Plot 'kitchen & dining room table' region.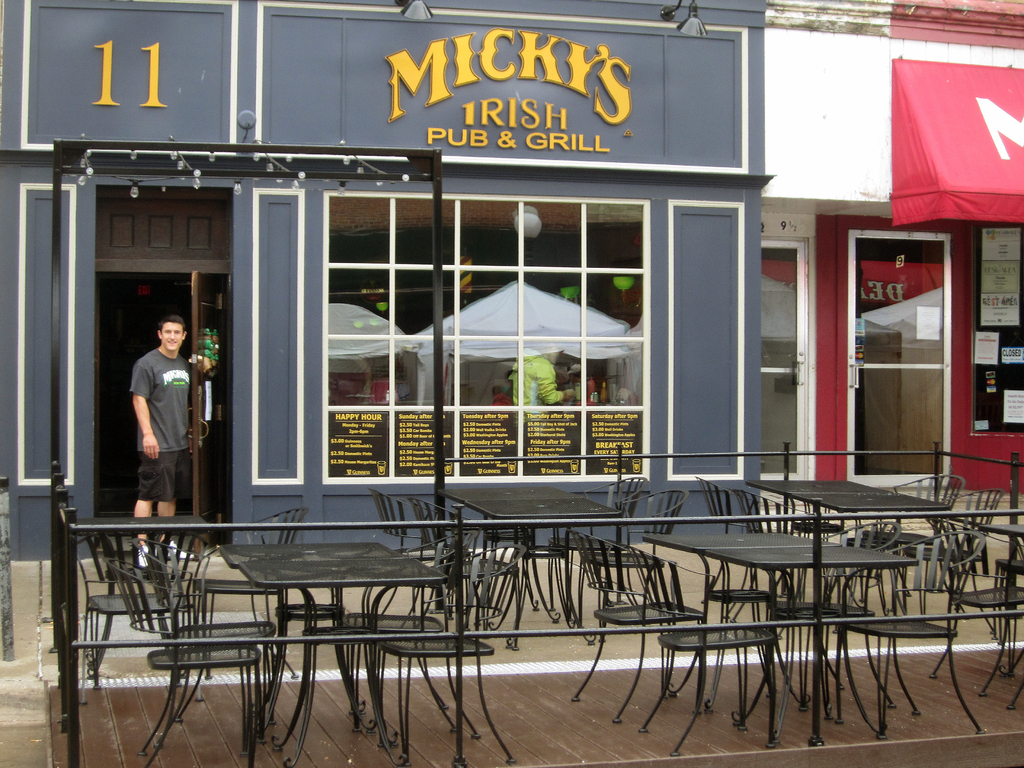
Plotted at [left=704, top=539, right=919, bottom=744].
